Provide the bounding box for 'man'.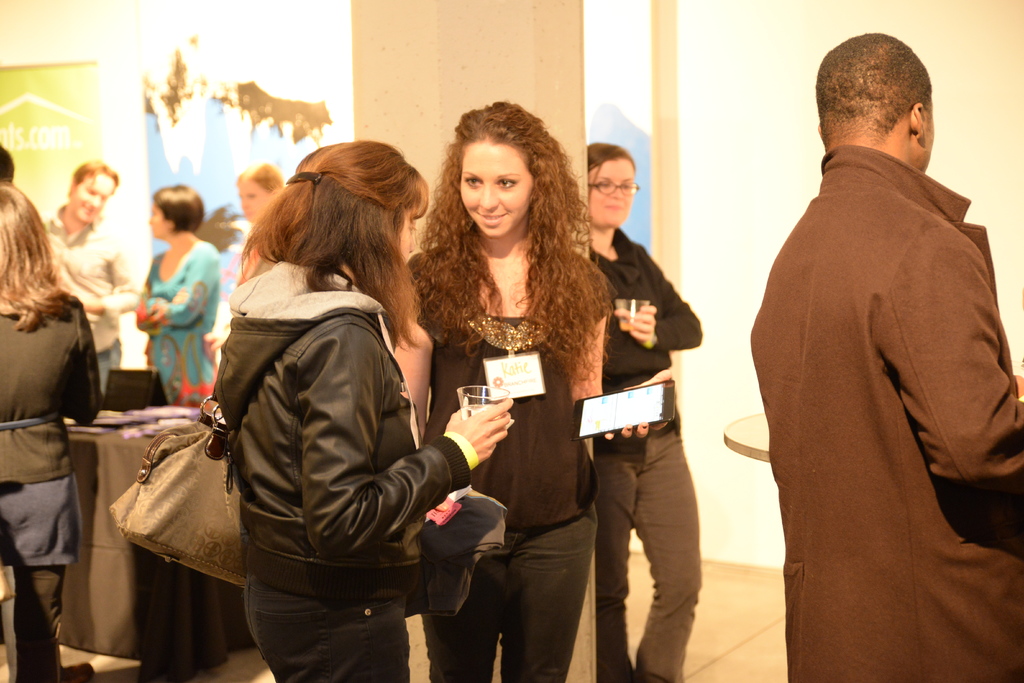
[left=40, top=155, right=141, bottom=394].
